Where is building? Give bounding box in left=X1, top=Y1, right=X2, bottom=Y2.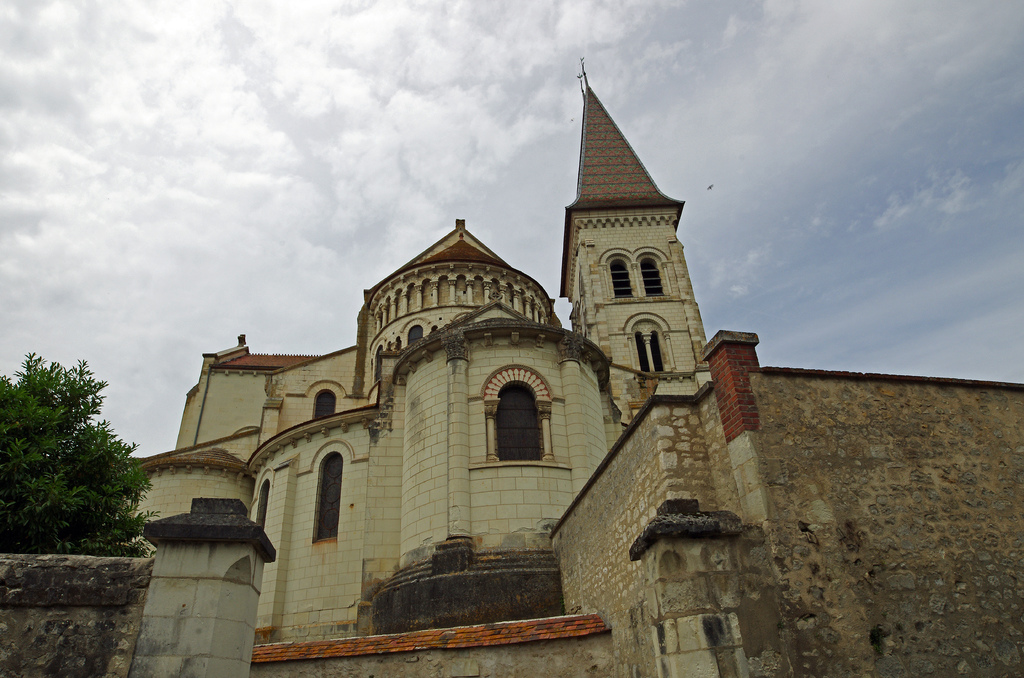
left=0, top=60, right=1023, bottom=677.
